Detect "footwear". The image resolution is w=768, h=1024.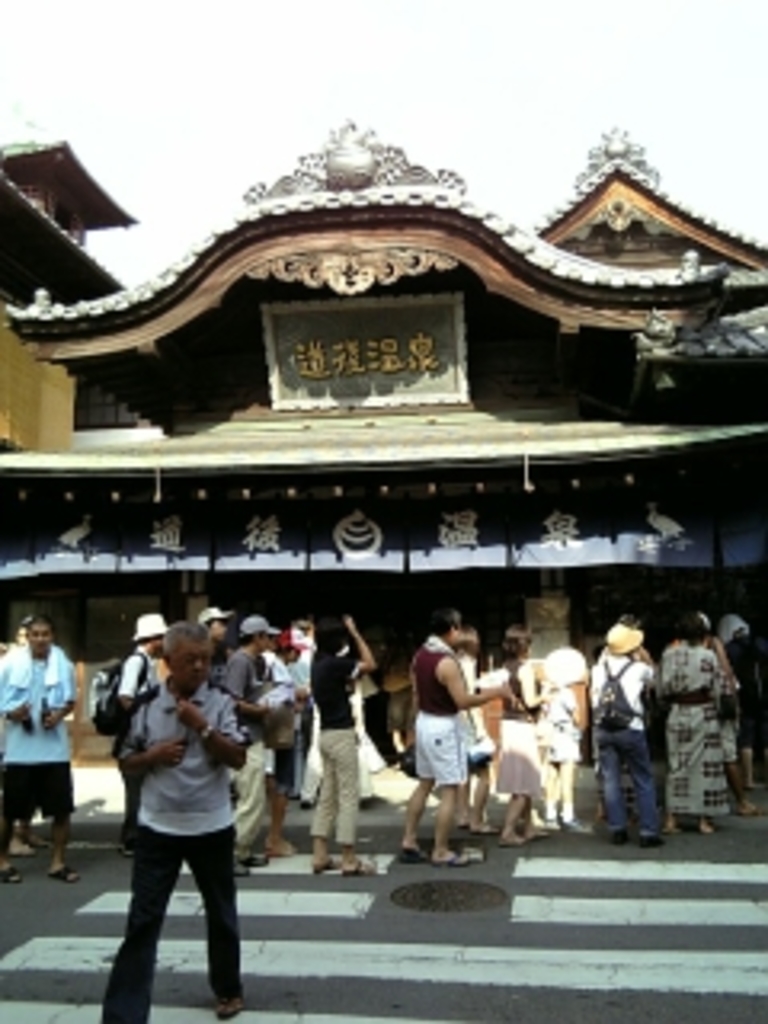
crop(502, 832, 525, 851).
